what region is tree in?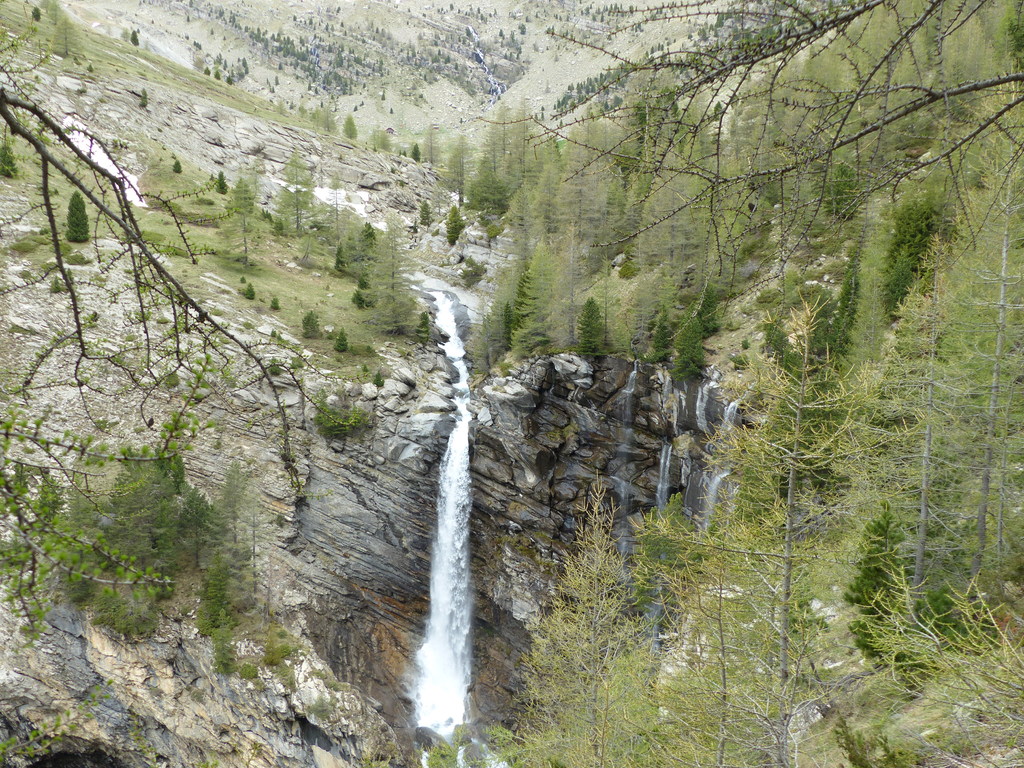
left=245, top=278, right=262, bottom=301.
